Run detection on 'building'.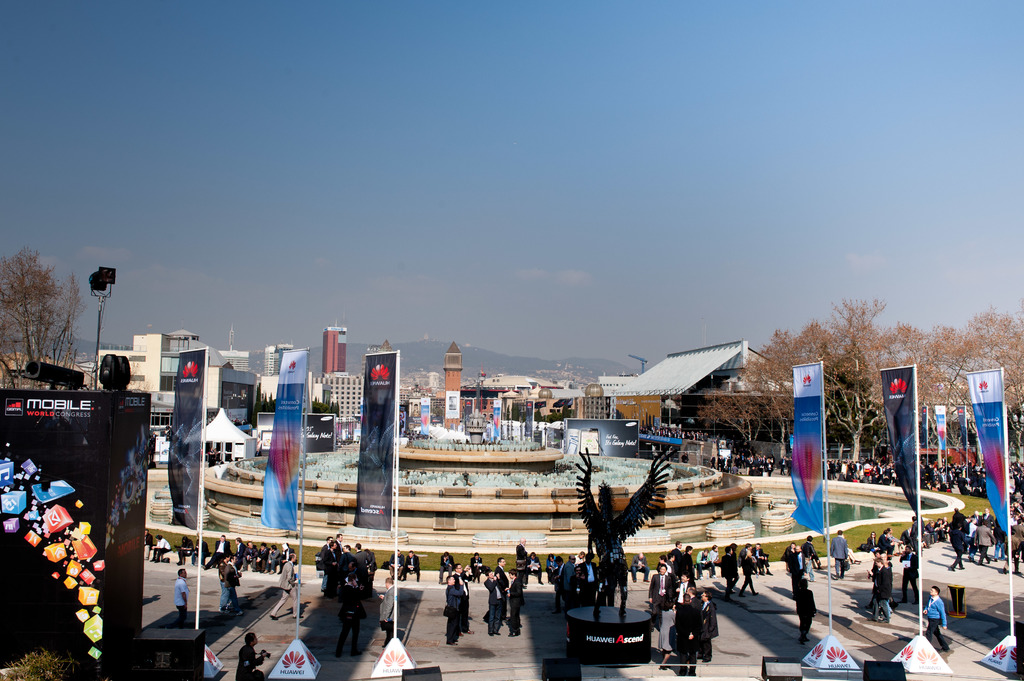
Result: 90/330/257/470.
